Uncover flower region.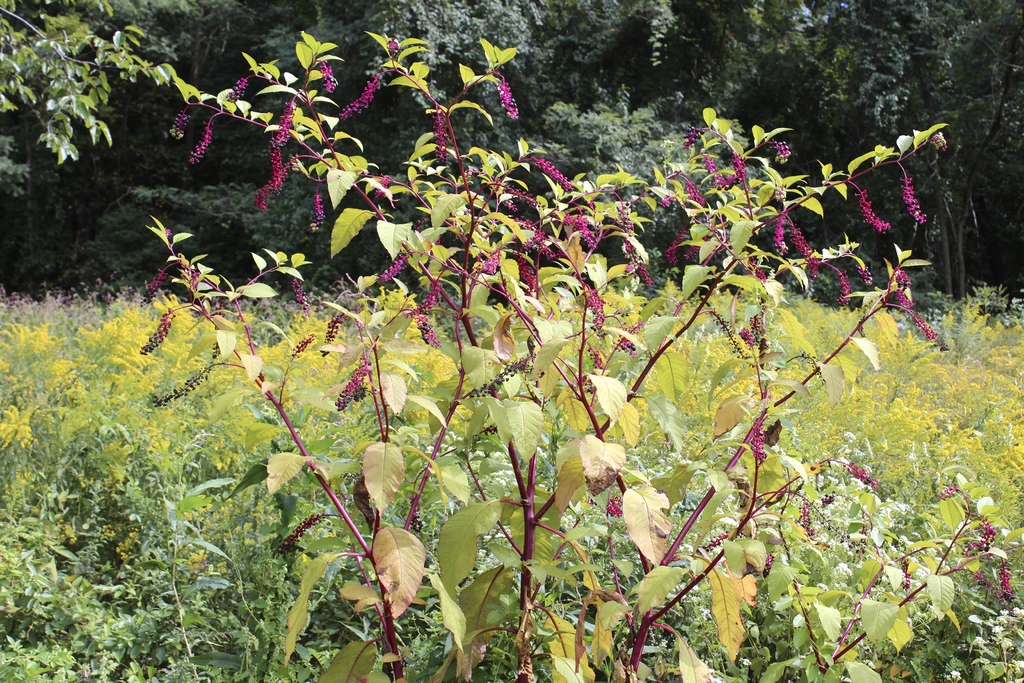
Uncovered: box(330, 357, 367, 408).
